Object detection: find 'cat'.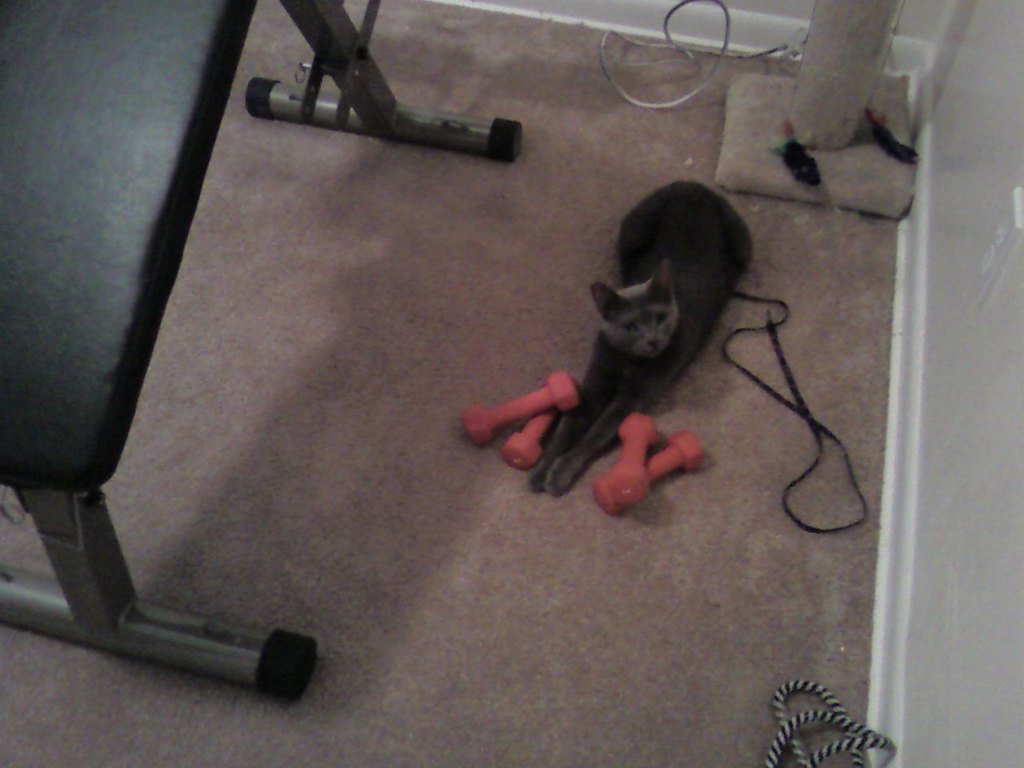
(526, 174, 759, 500).
